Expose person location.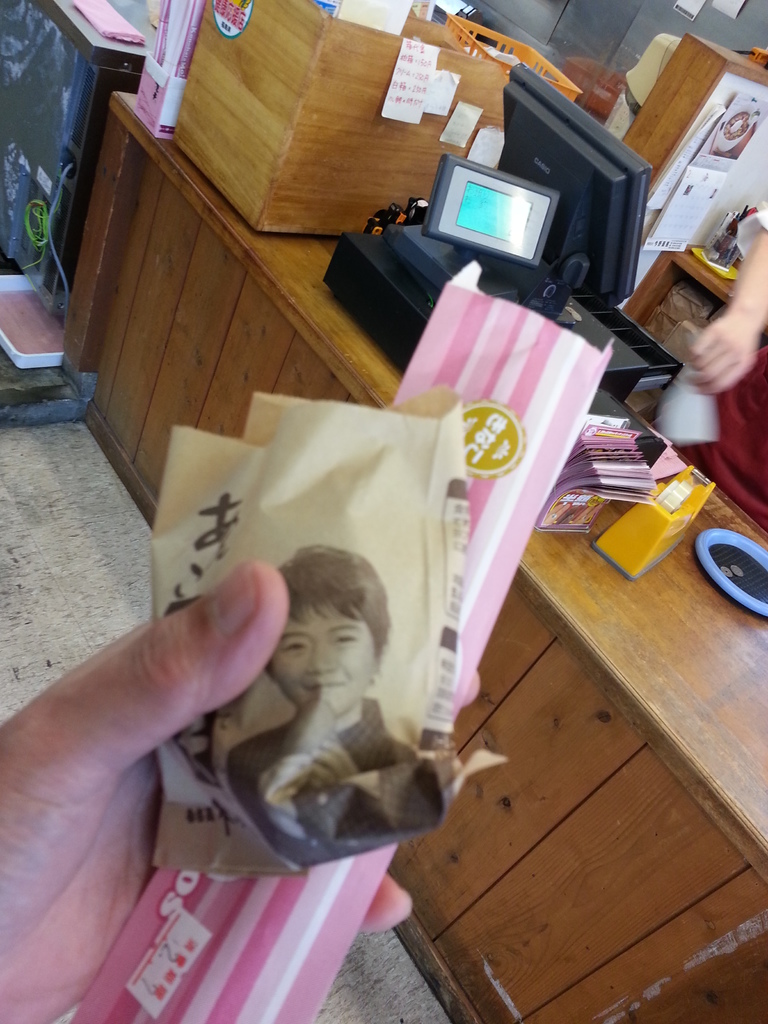
Exposed at pyautogui.locateOnScreen(687, 200, 767, 398).
